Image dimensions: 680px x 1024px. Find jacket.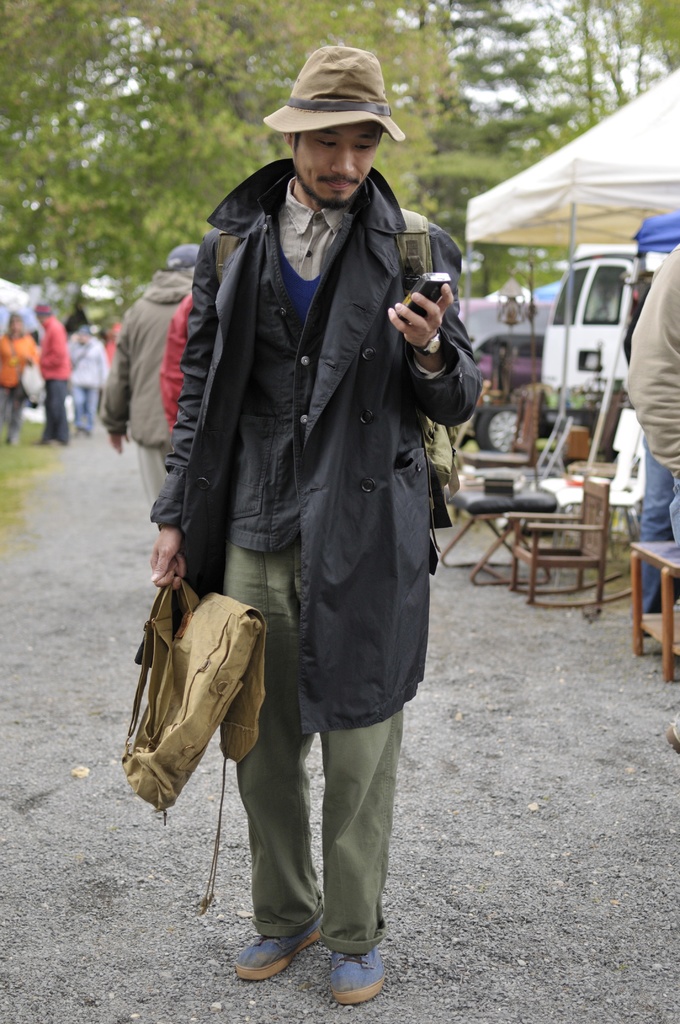
bbox=(67, 337, 106, 386).
